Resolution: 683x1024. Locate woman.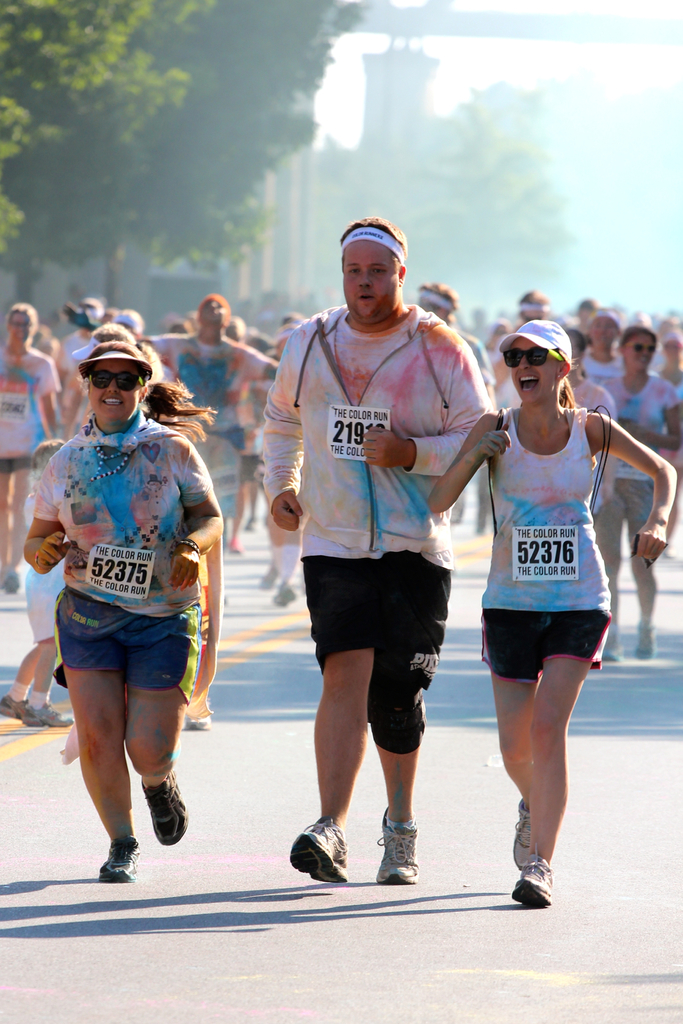
(586,319,629,390).
